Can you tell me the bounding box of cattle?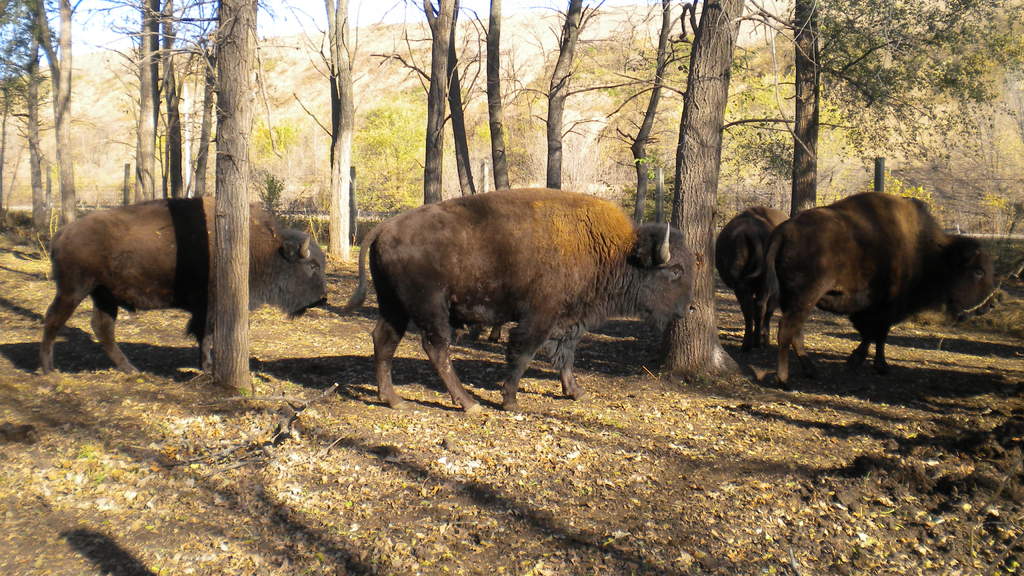
(762, 190, 988, 378).
